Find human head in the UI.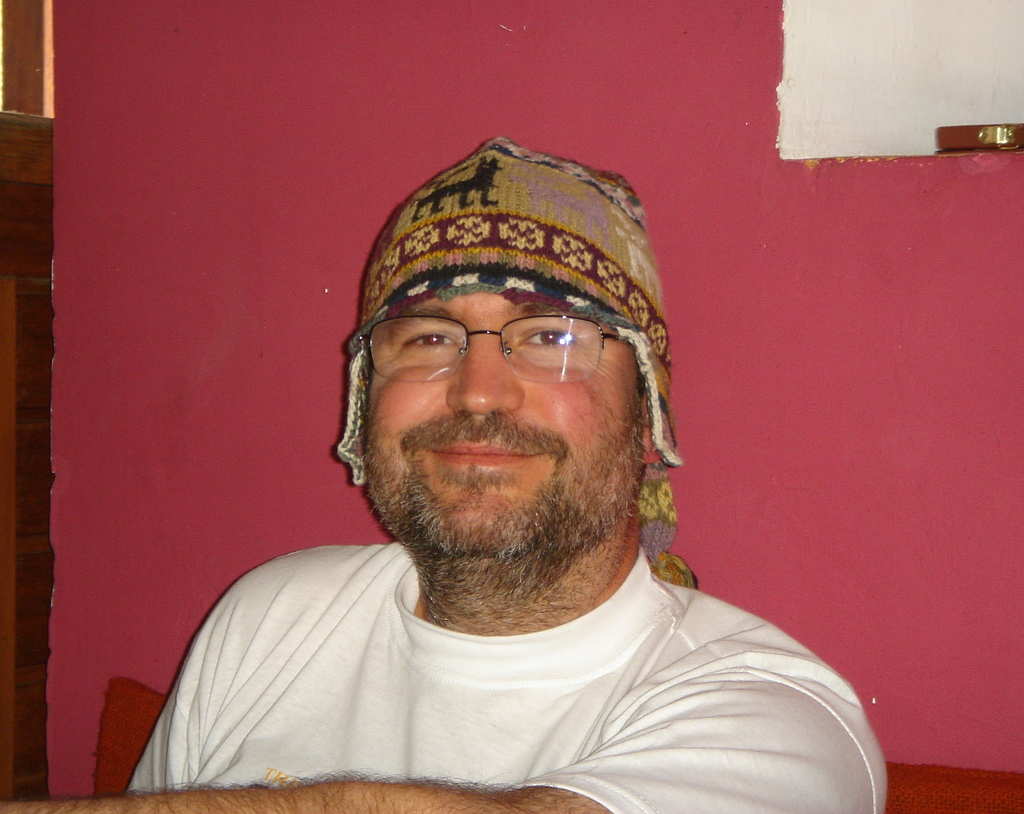
UI element at bbox=(319, 190, 685, 634).
